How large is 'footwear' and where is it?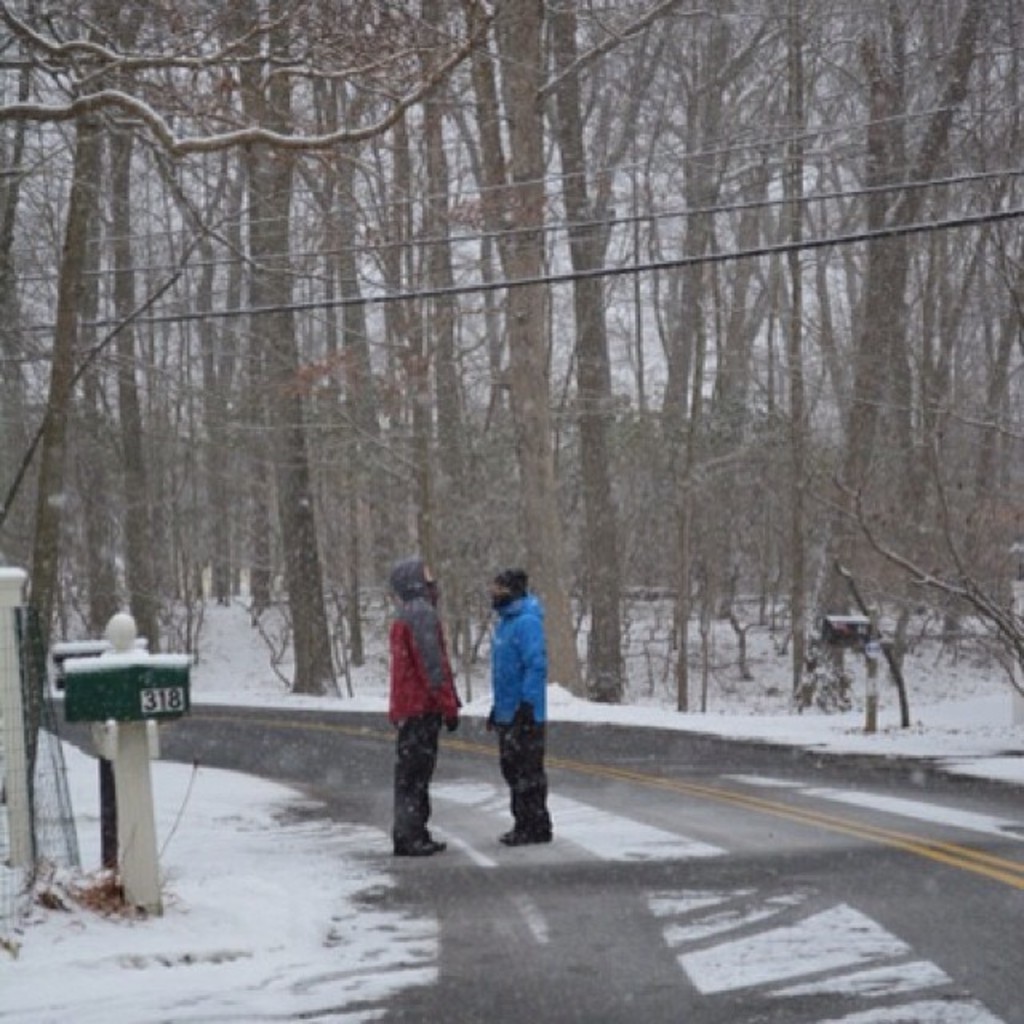
Bounding box: [left=397, top=835, right=432, bottom=854].
